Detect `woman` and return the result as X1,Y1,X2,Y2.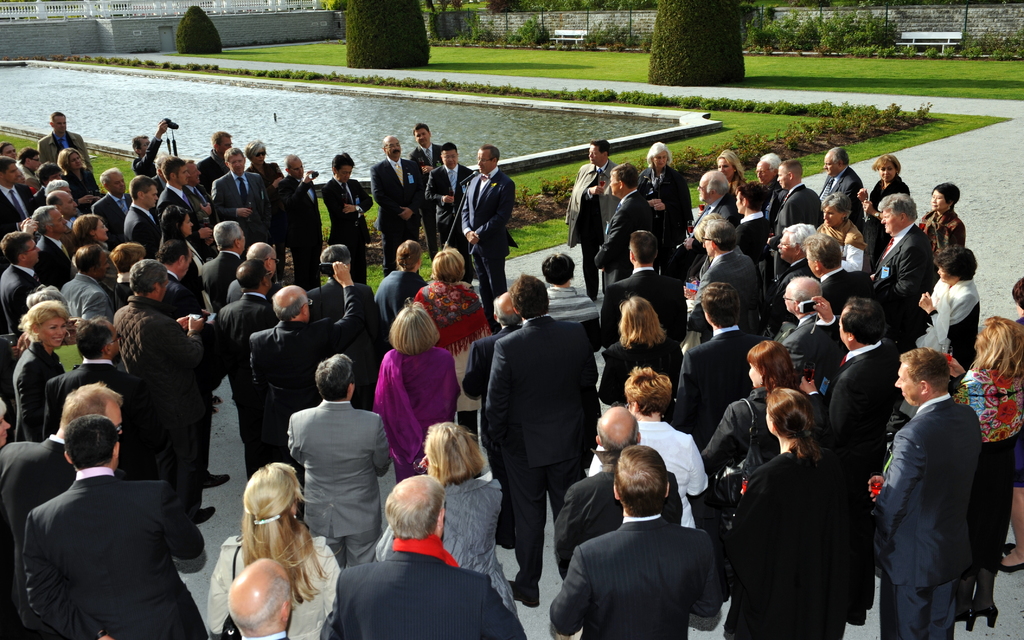
6,300,72,444.
